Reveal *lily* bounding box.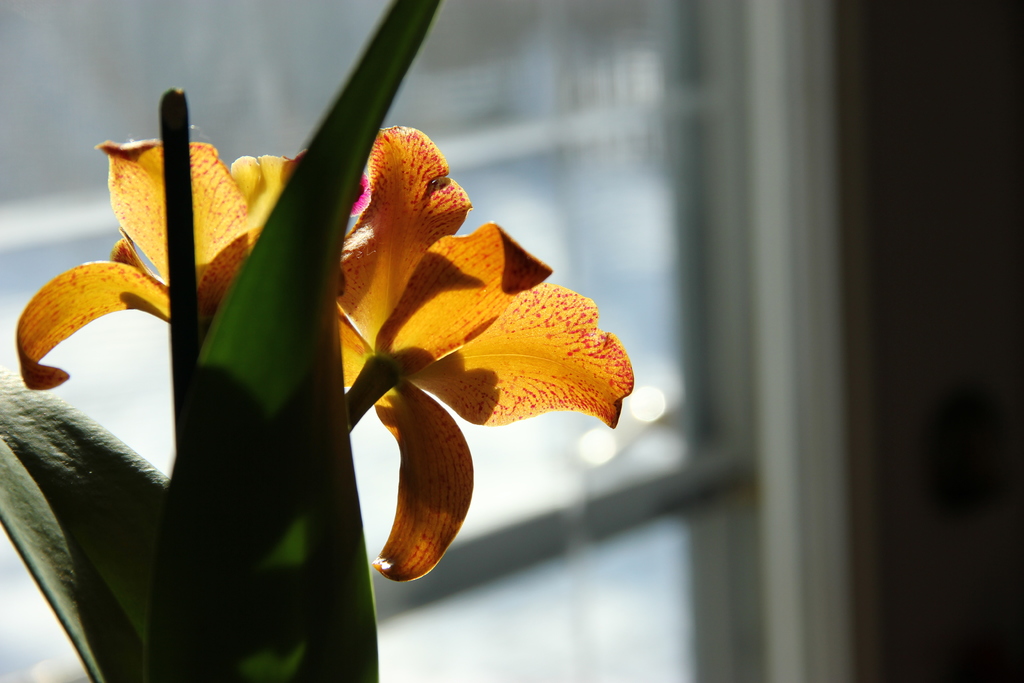
Revealed: detection(12, 142, 312, 395).
